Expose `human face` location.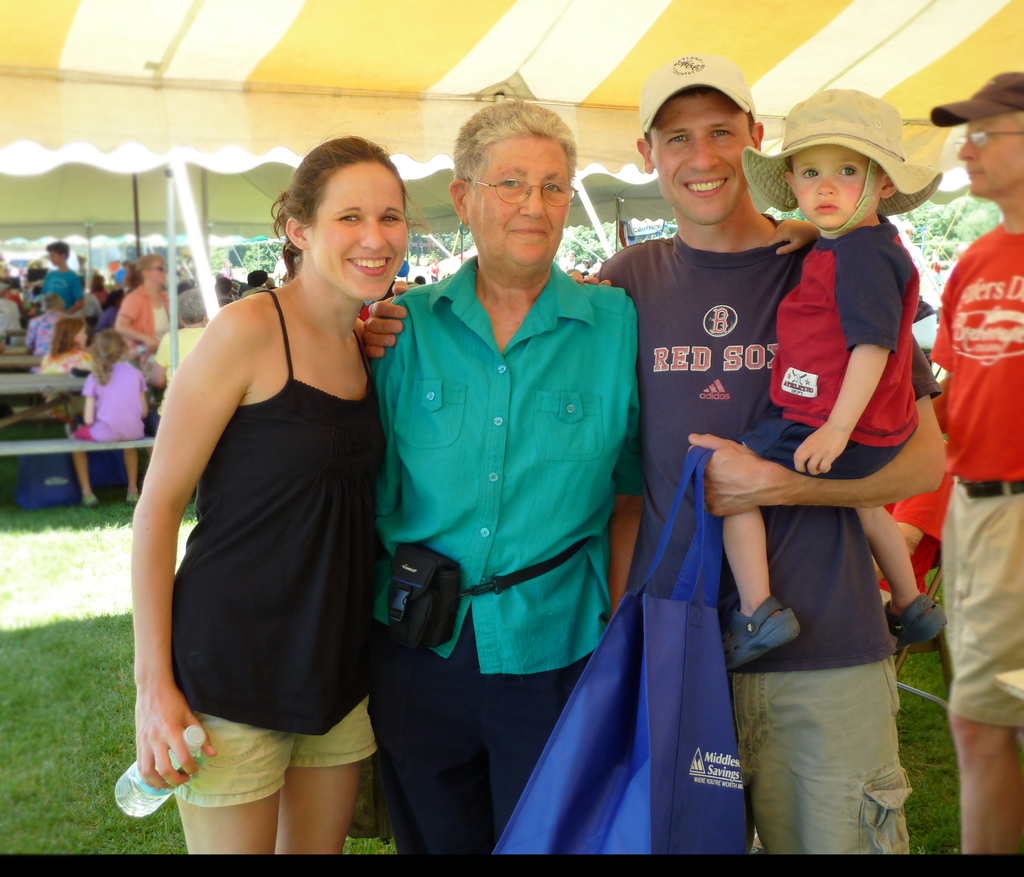
Exposed at [308,166,406,305].
